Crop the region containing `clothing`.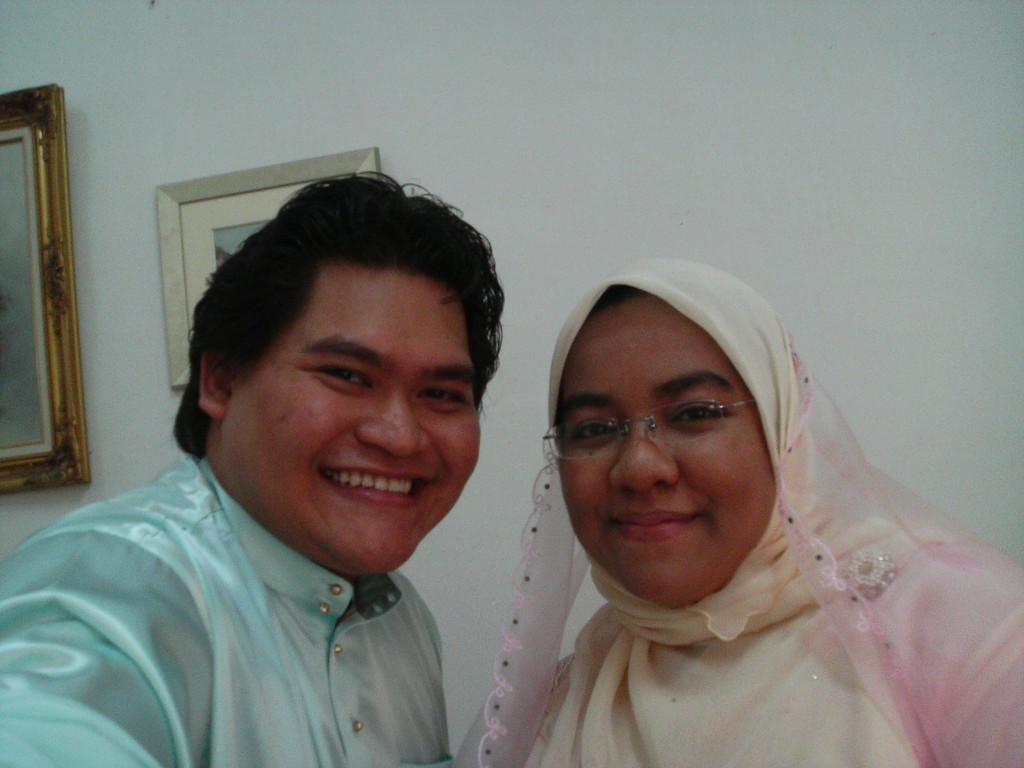
Crop region: l=11, t=431, r=516, b=755.
